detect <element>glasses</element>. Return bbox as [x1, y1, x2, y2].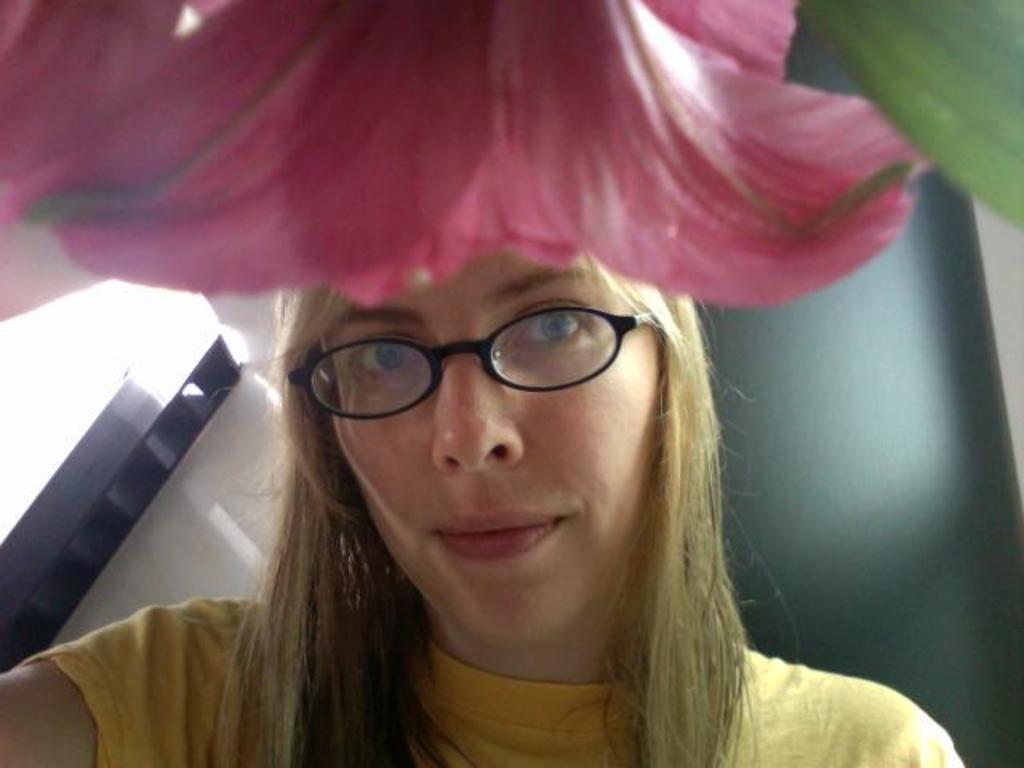
[275, 302, 682, 453].
